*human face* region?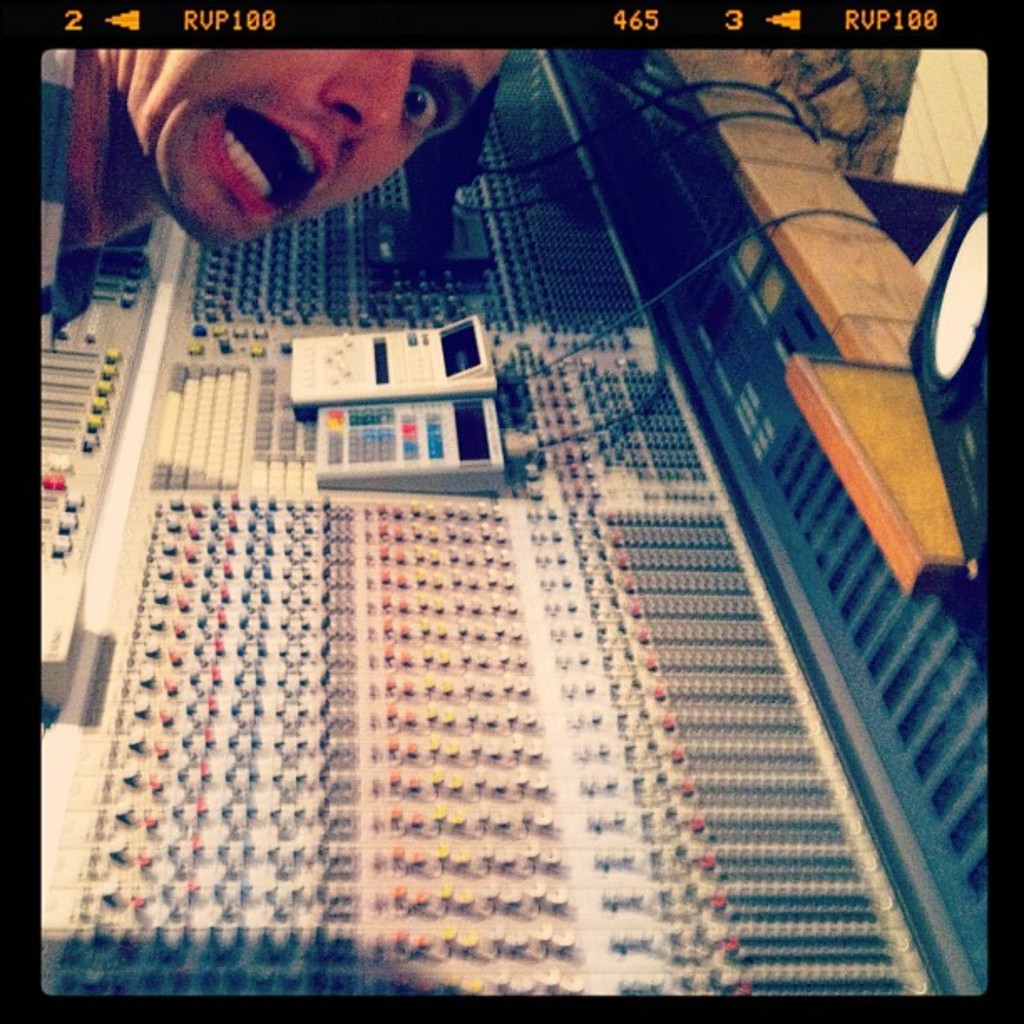
box=[157, 42, 514, 251]
